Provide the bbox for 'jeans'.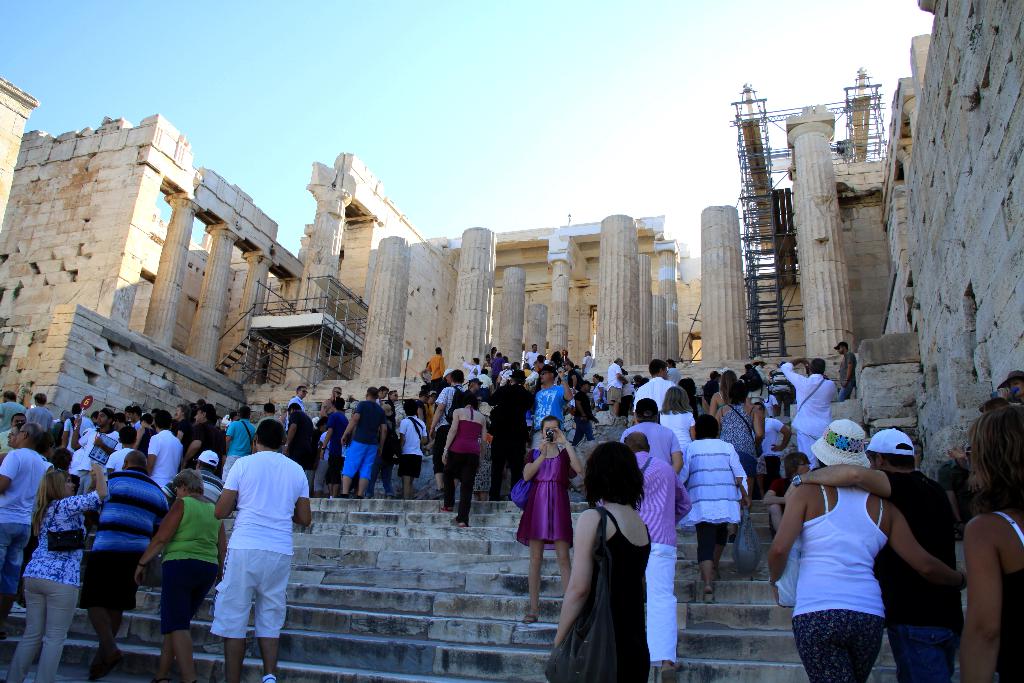
<bbox>445, 447, 480, 520</bbox>.
